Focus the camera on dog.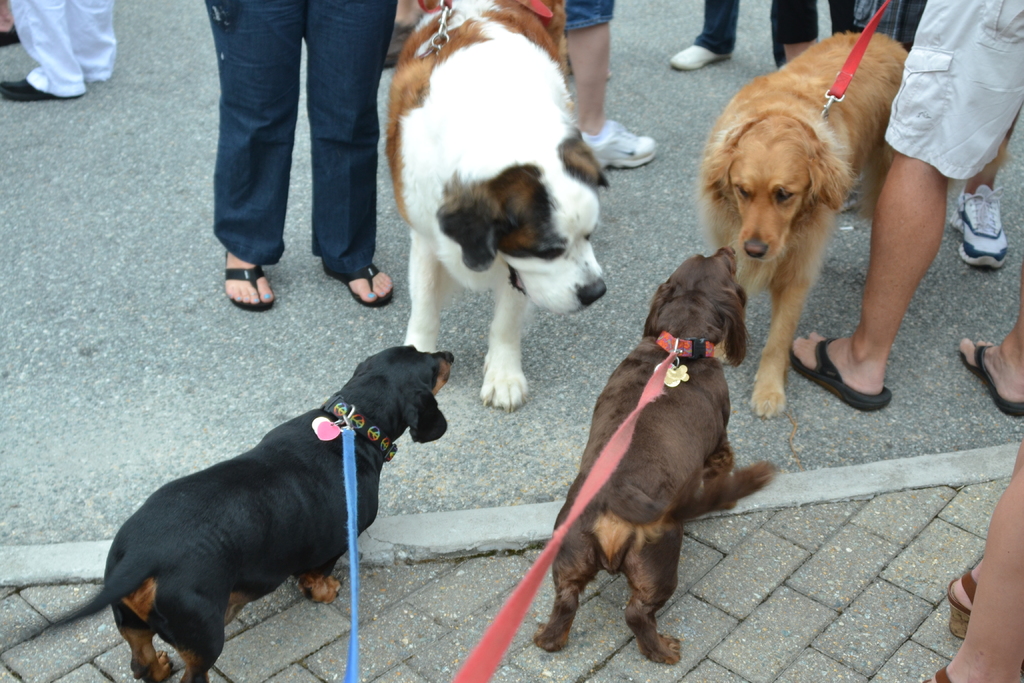
Focus region: [385, 0, 607, 413].
